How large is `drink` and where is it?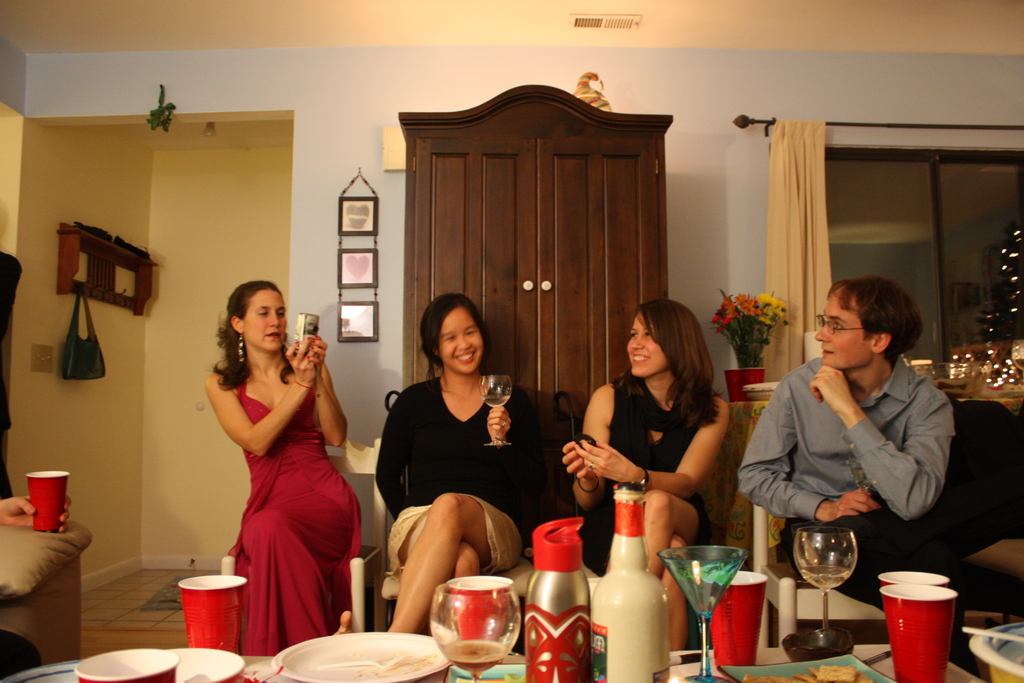
Bounding box: x1=442 y1=642 x2=506 y2=673.
